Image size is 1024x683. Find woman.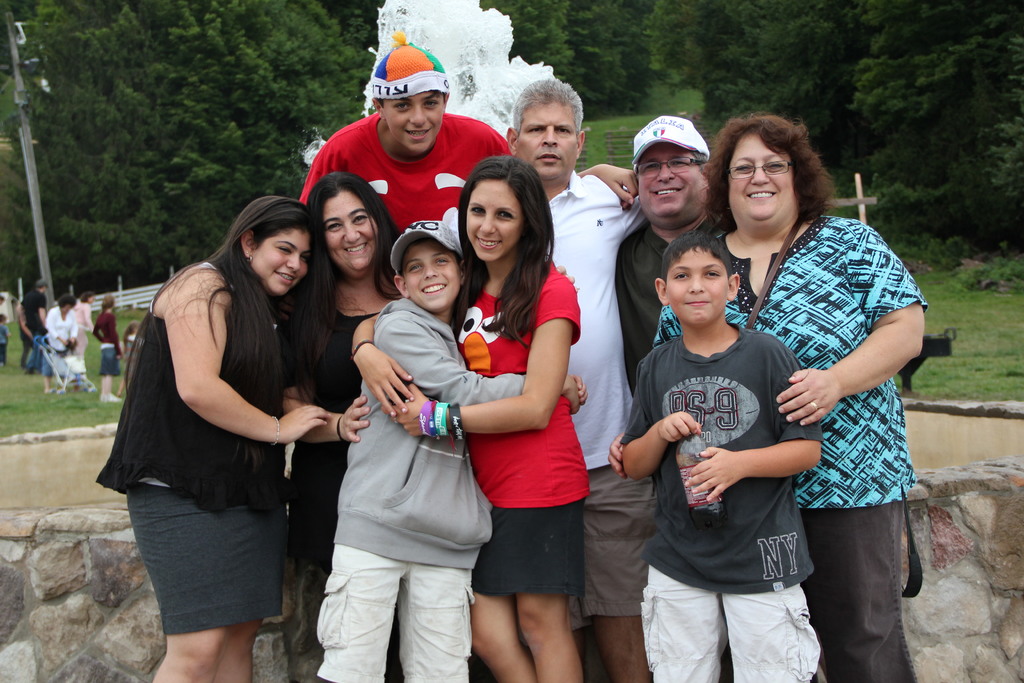
<bbox>45, 290, 78, 398</bbox>.
